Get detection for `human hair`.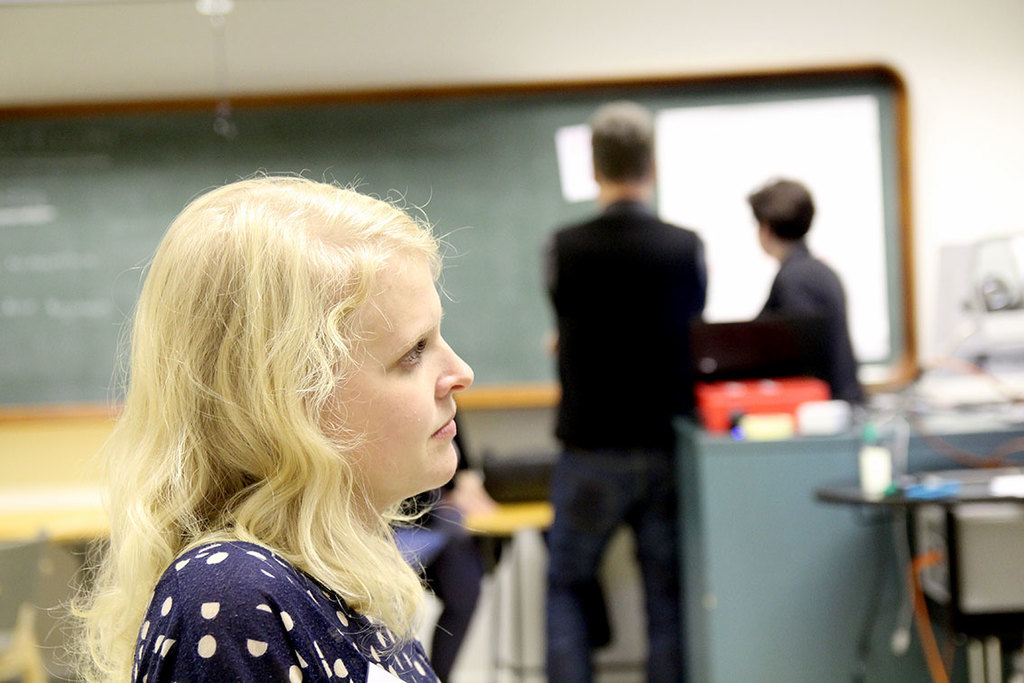
Detection: [586, 99, 657, 187].
